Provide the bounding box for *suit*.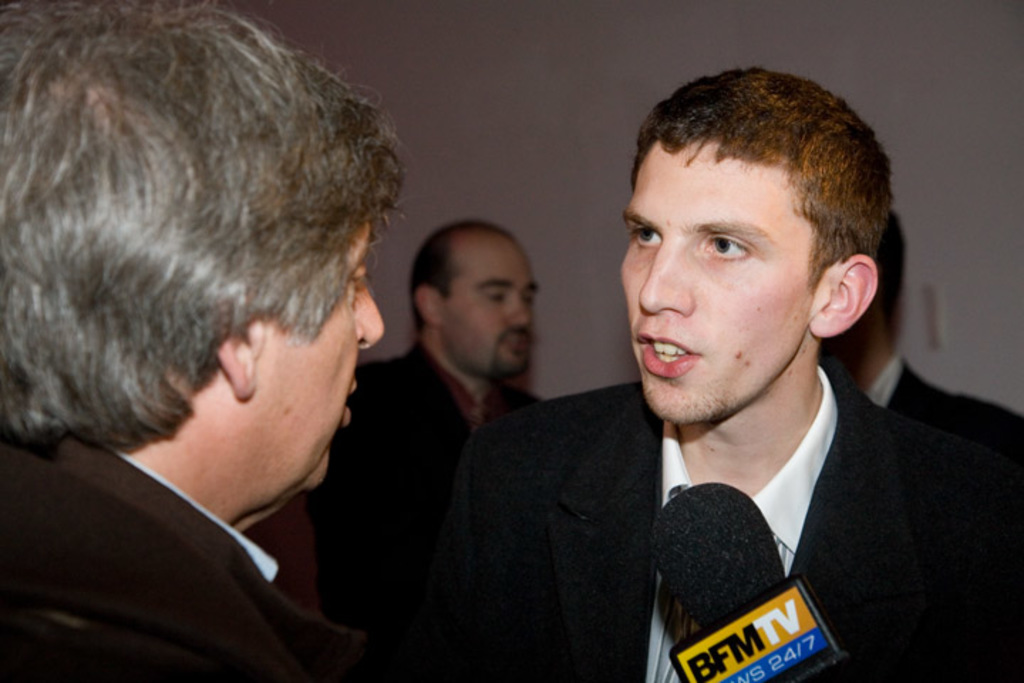
306/342/540/682.
